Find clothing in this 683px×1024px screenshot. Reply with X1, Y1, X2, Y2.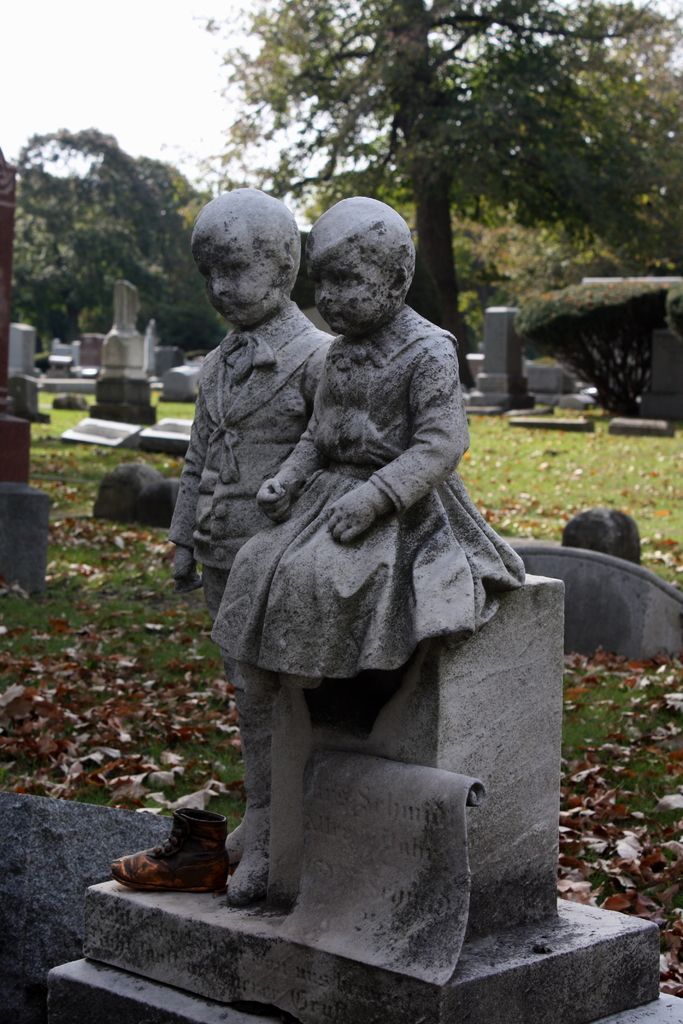
171, 307, 336, 585.
